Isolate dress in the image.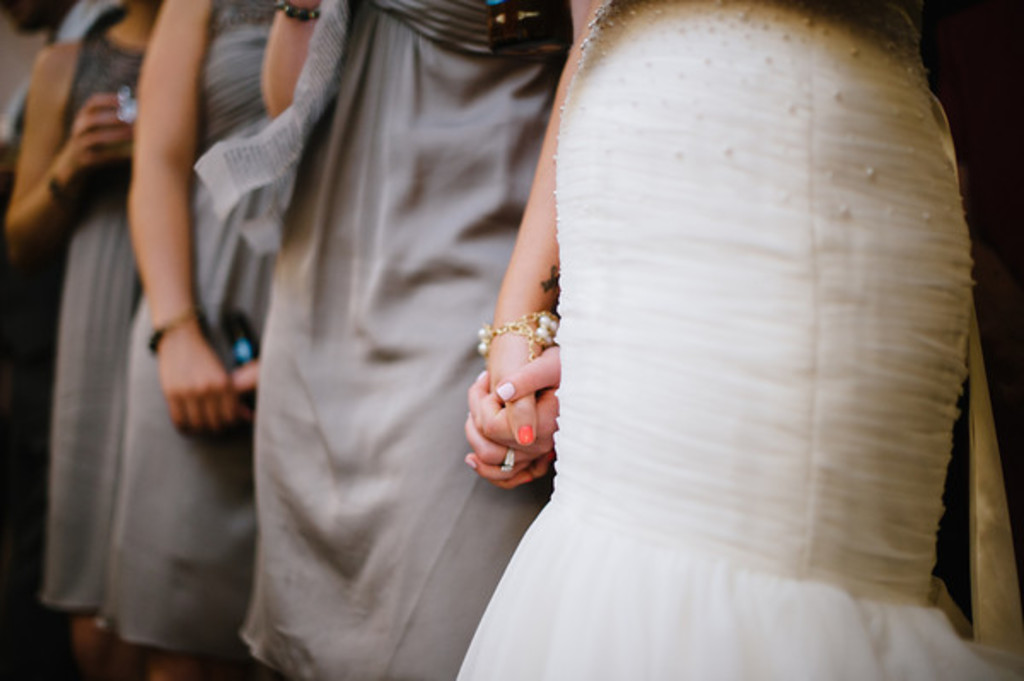
Isolated region: locate(39, 34, 147, 604).
